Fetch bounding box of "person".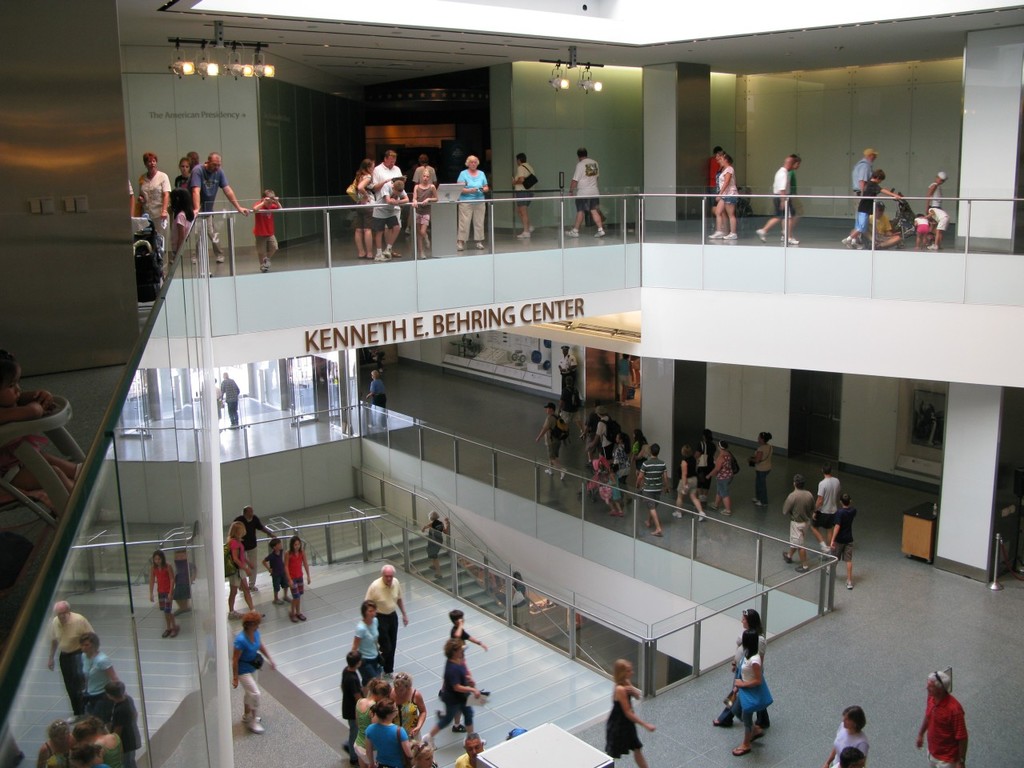
Bbox: locate(826, 748, 866, 767).
